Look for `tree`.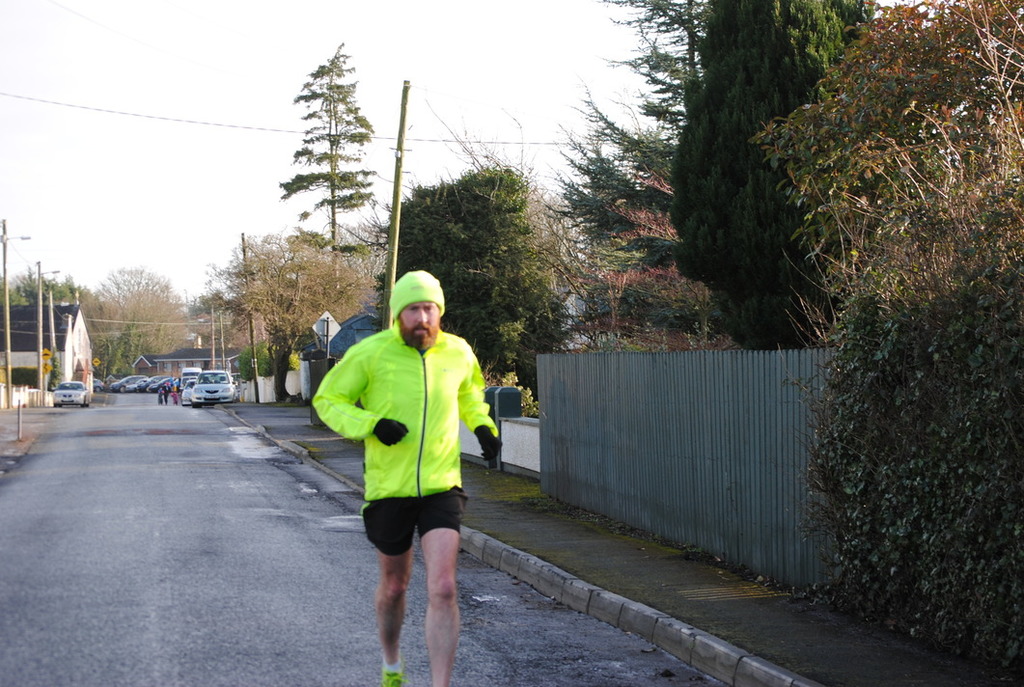
Found: pyautogui.locateOnScreen(377, 162, 572, 405).
